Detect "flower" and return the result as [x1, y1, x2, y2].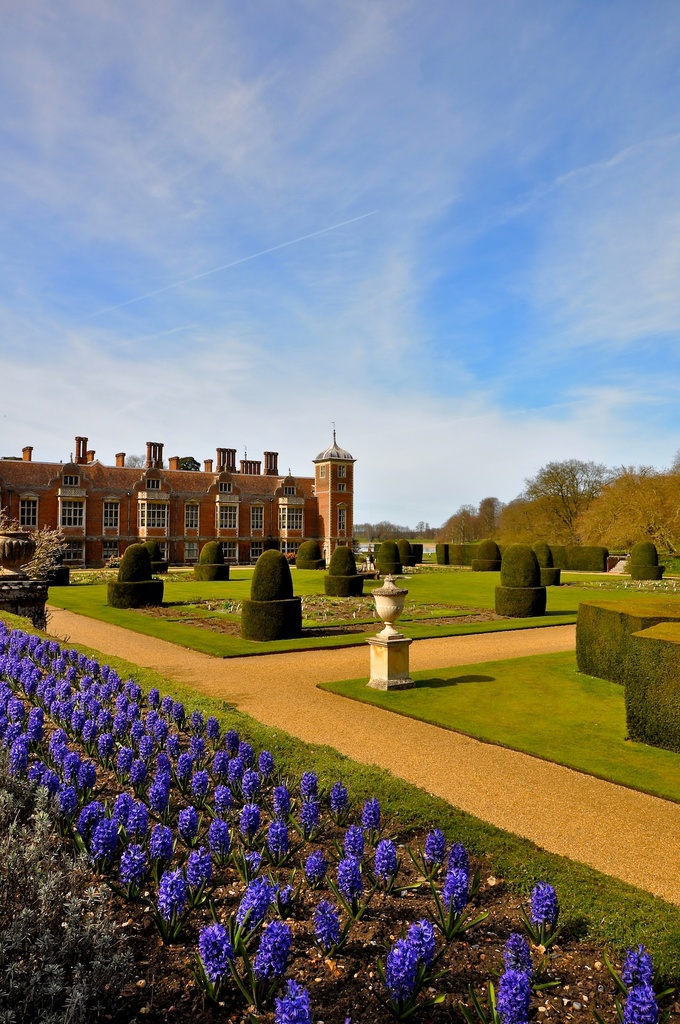
[425, 826, 444, 866].
